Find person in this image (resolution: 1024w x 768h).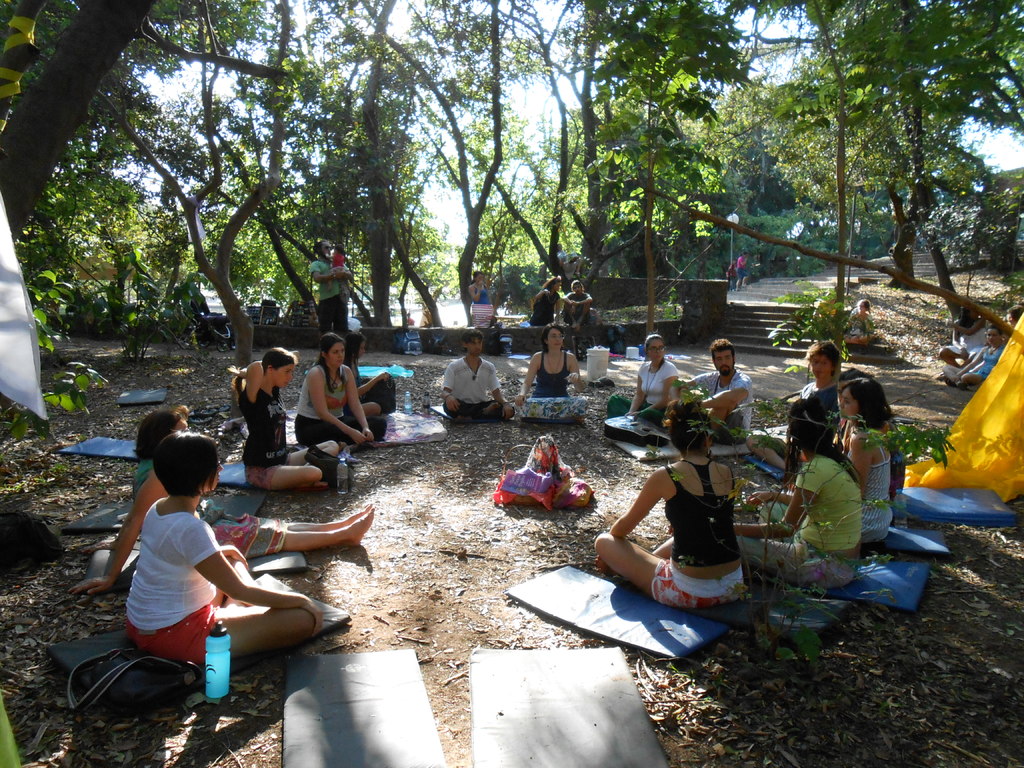
<bbox>327, 242, 348, 295</bbox>.
